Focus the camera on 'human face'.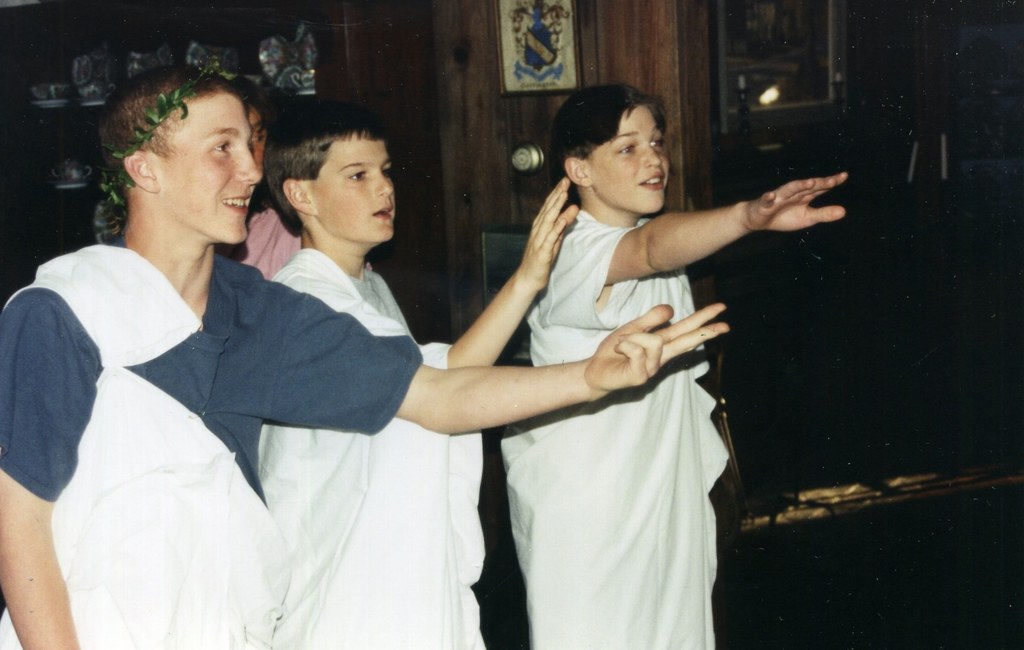
Focus region: bbox=(593, 106, 671, 207).
